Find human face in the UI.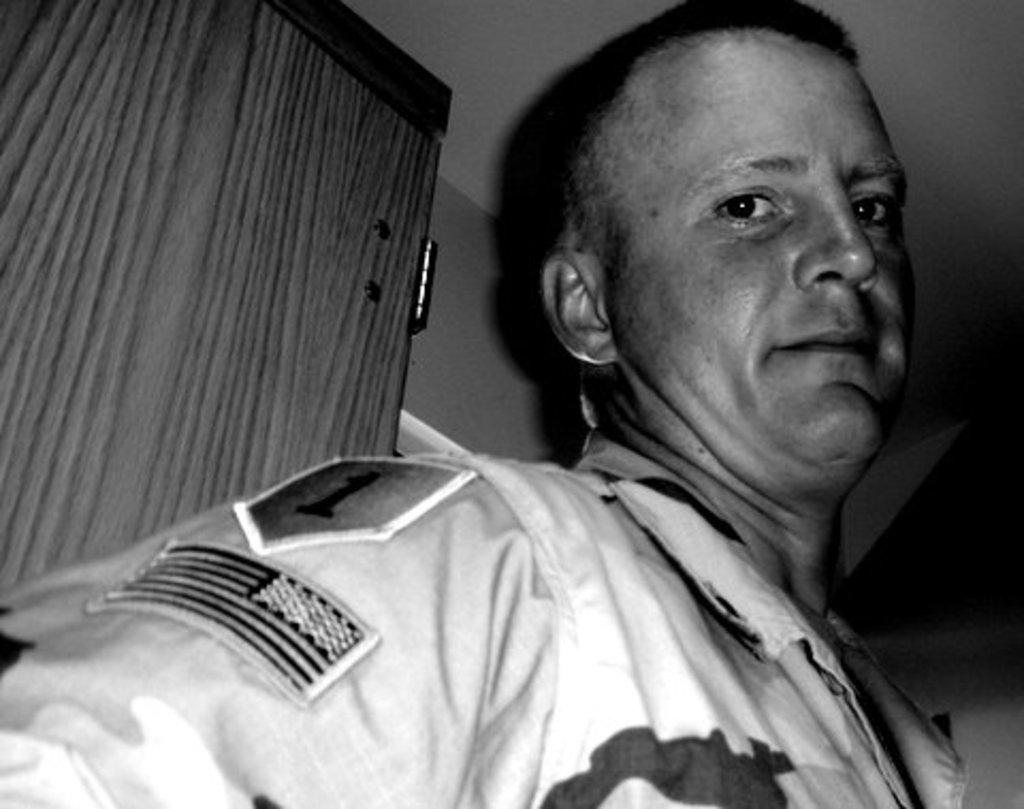
UI element at pyautogui.locateOnScreen(578, 28, 919, 472).
